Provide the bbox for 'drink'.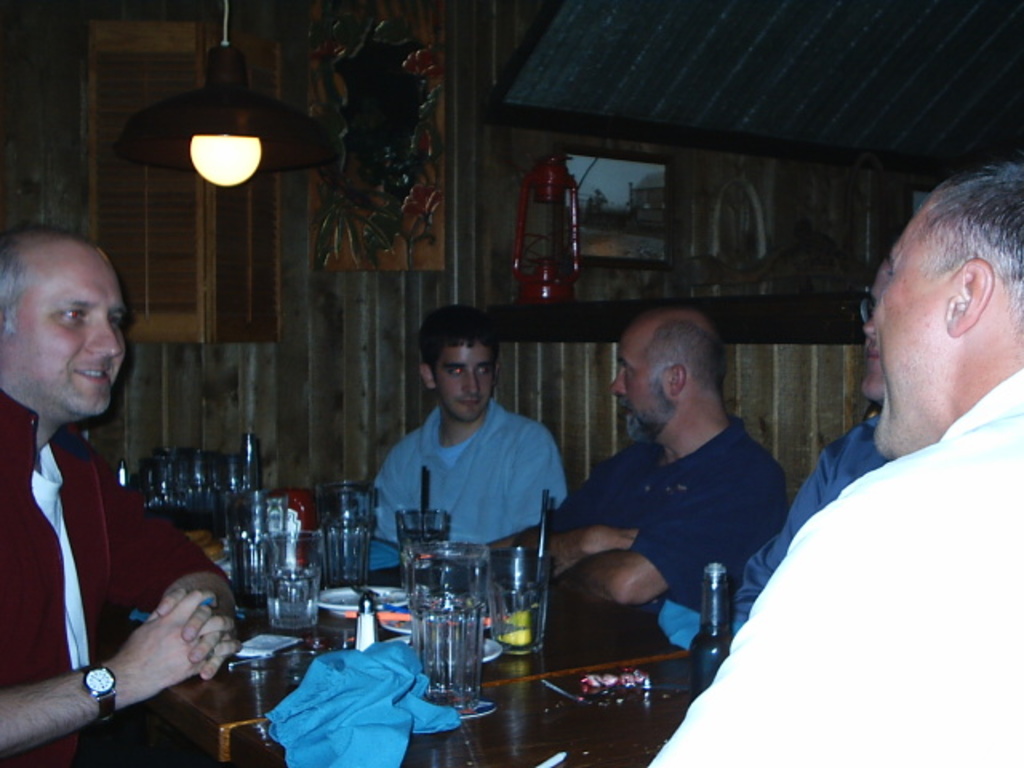
[x1=491, y1=587, x2=549, y2=651].
